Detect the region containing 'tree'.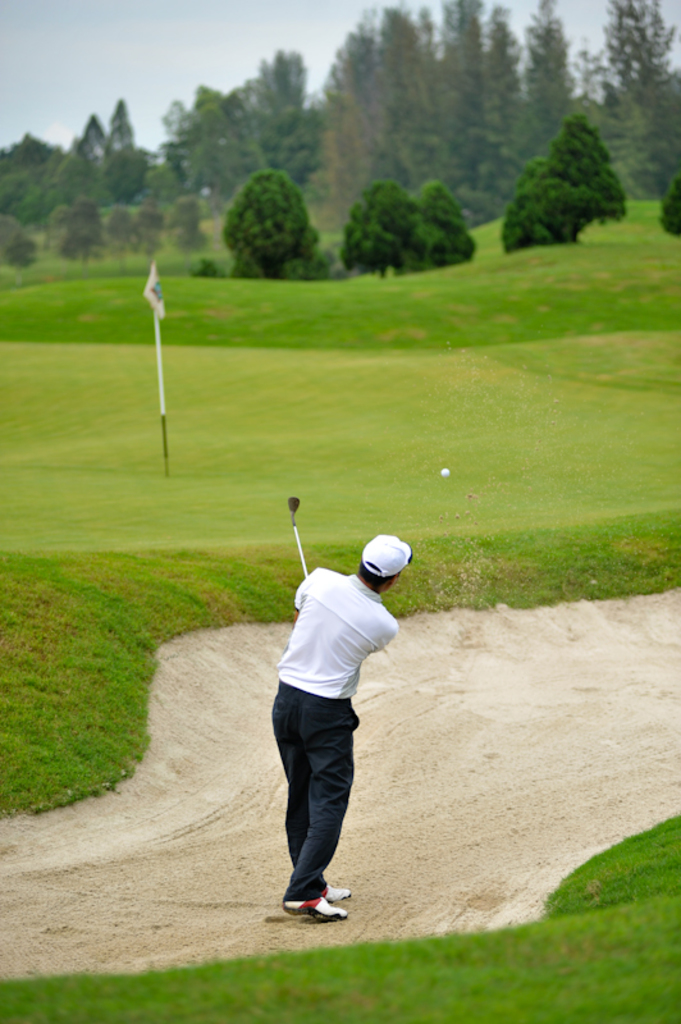
[x1=603, y1=0, x2=680, y2=175].
